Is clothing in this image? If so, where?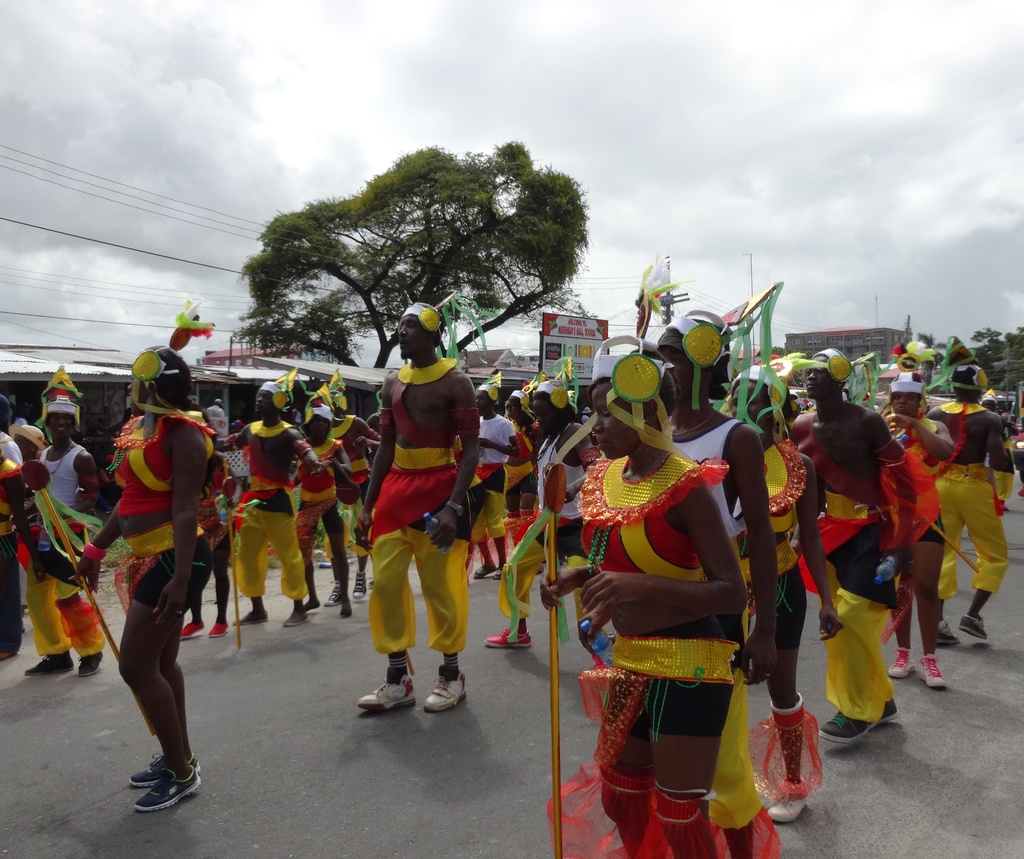
Yes, at 22, 443, 105, 652.
